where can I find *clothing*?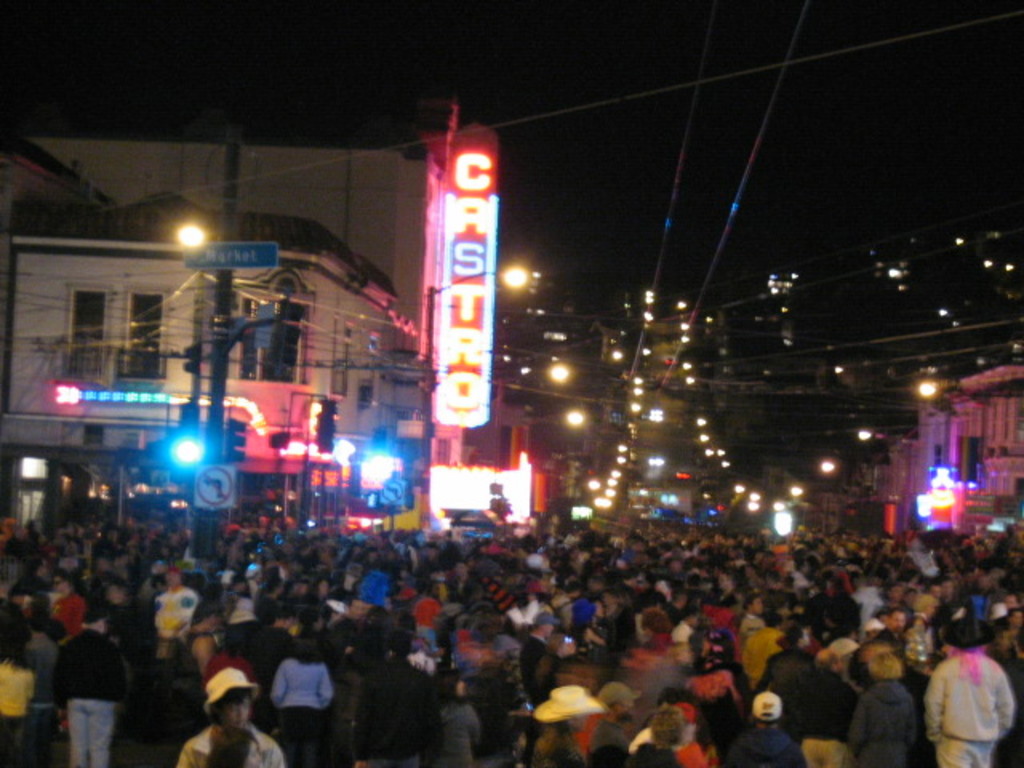
You can find it at (left=413, top=587, right=438, bottom=658).
